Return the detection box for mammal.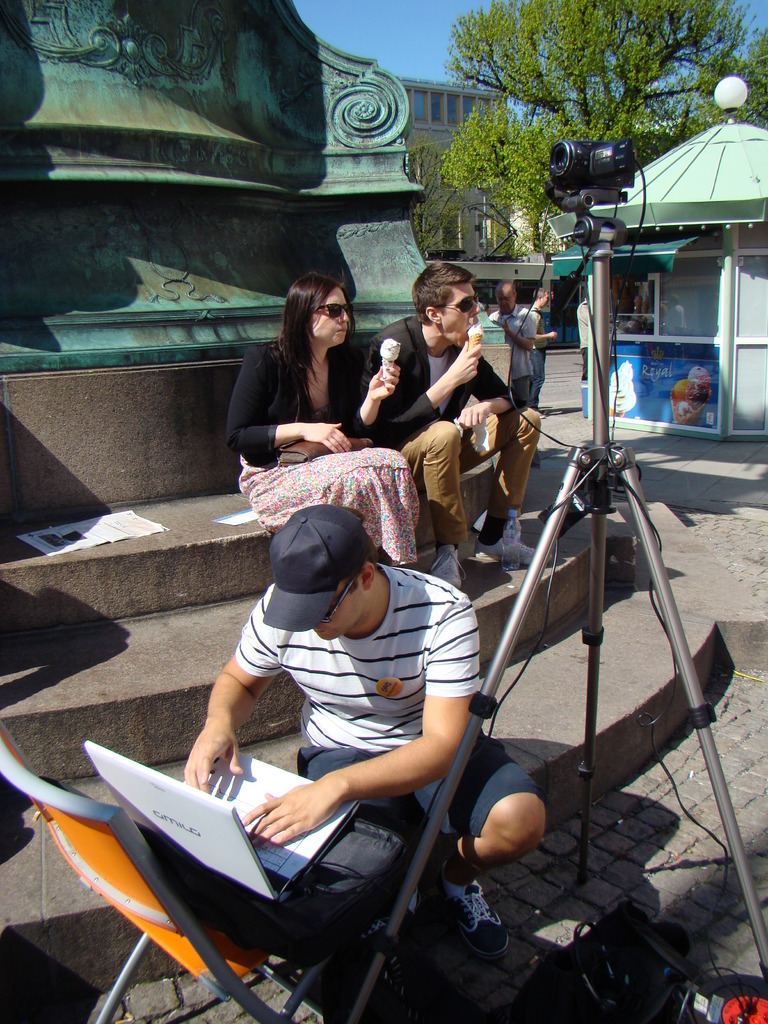
l=156, t=541, r=528, b=987.
